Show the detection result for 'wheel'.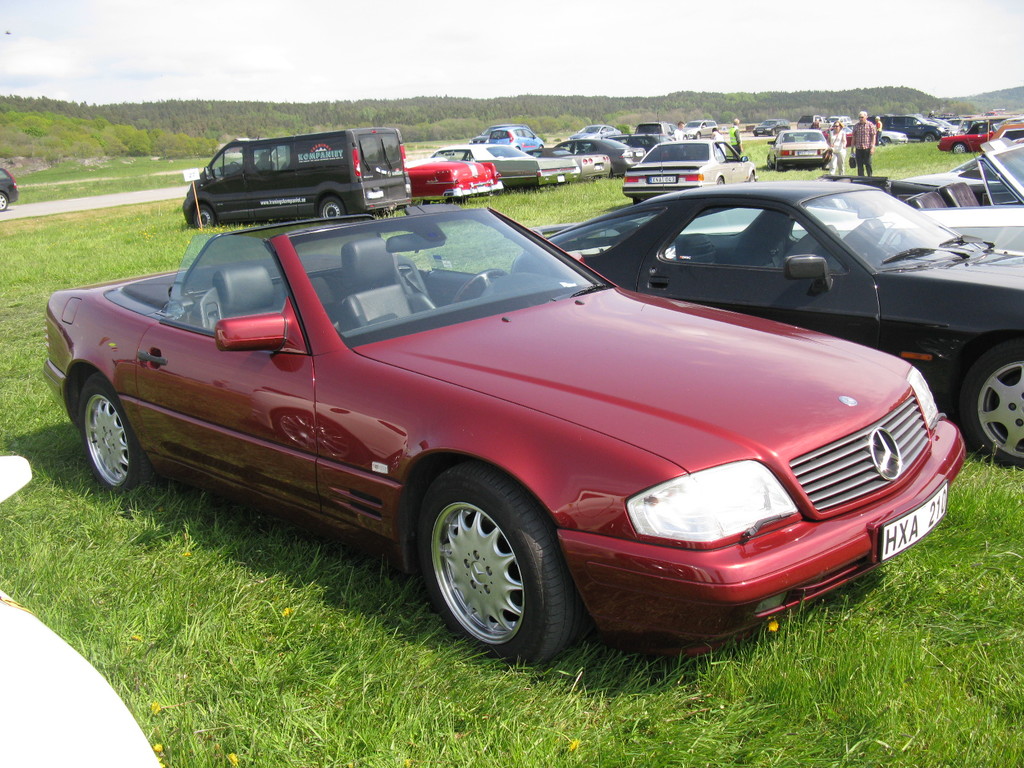
(0,193,6,217).
